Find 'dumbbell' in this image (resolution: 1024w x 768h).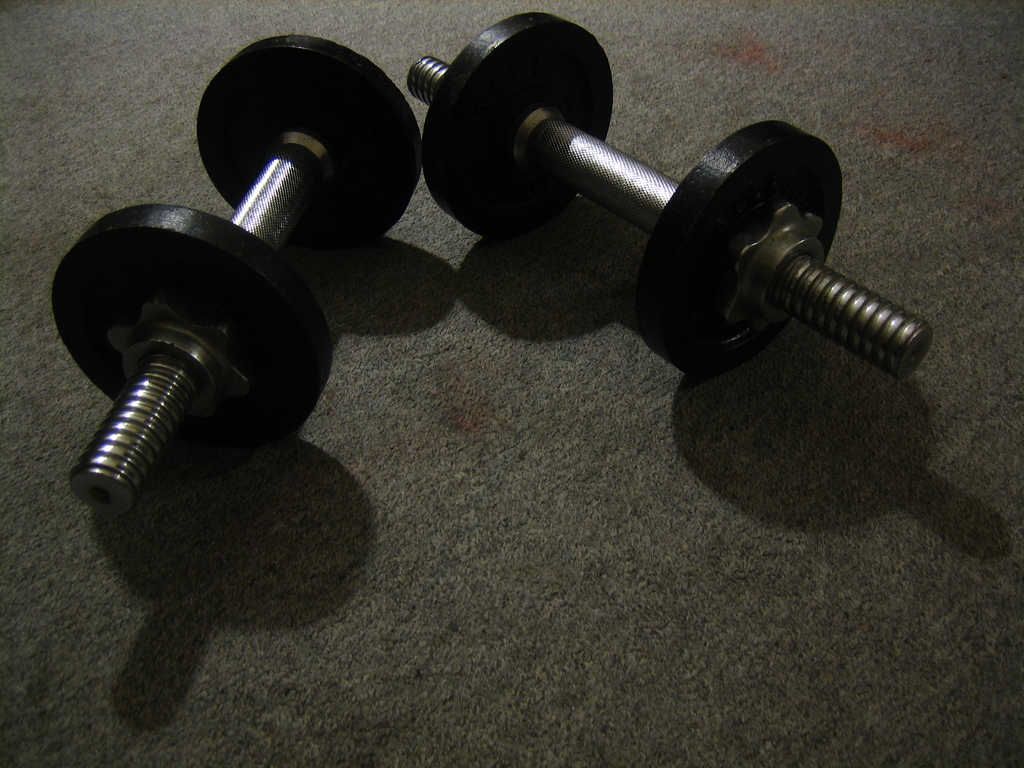
rect(46, 27, 423, 515).
